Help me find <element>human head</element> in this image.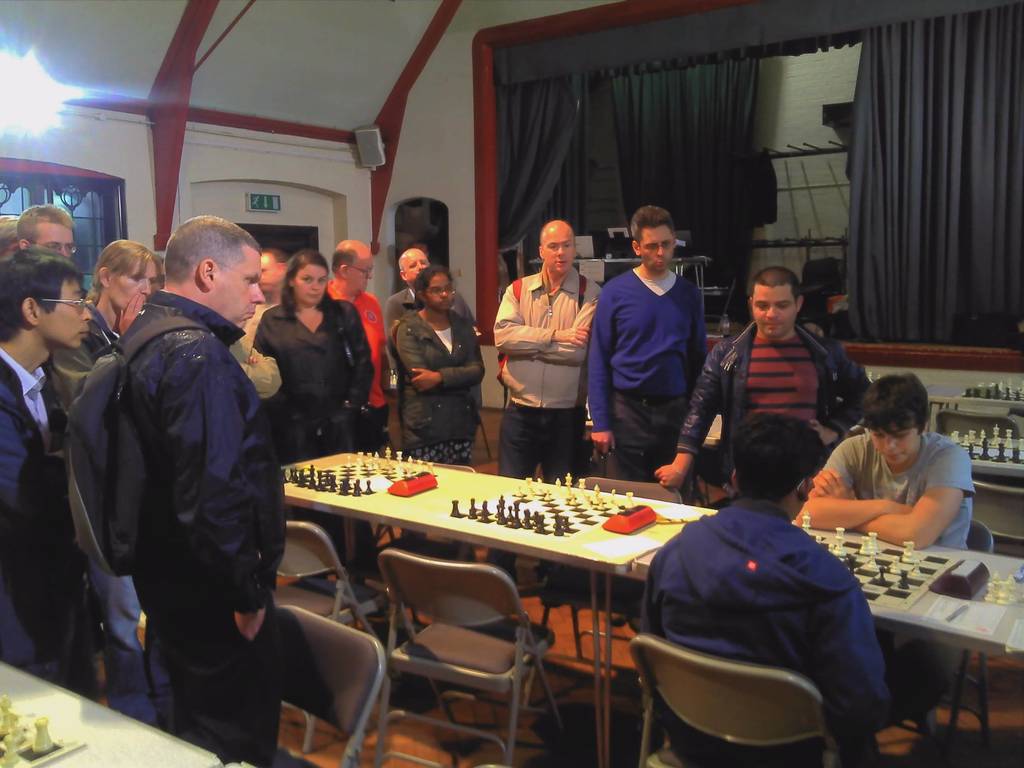
Found it: box(745, 268, 807, 340).
